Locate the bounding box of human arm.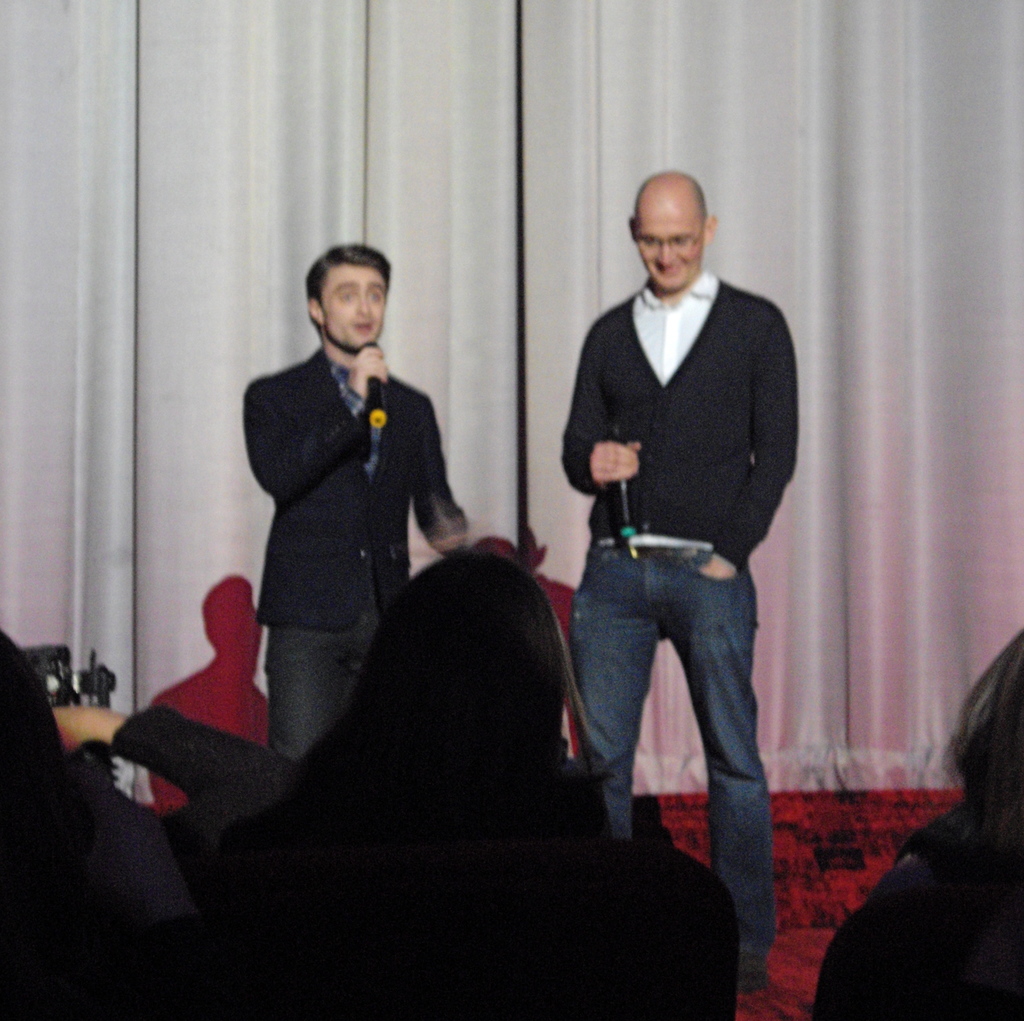
Bounding box: 697, 309, 799, 580.
